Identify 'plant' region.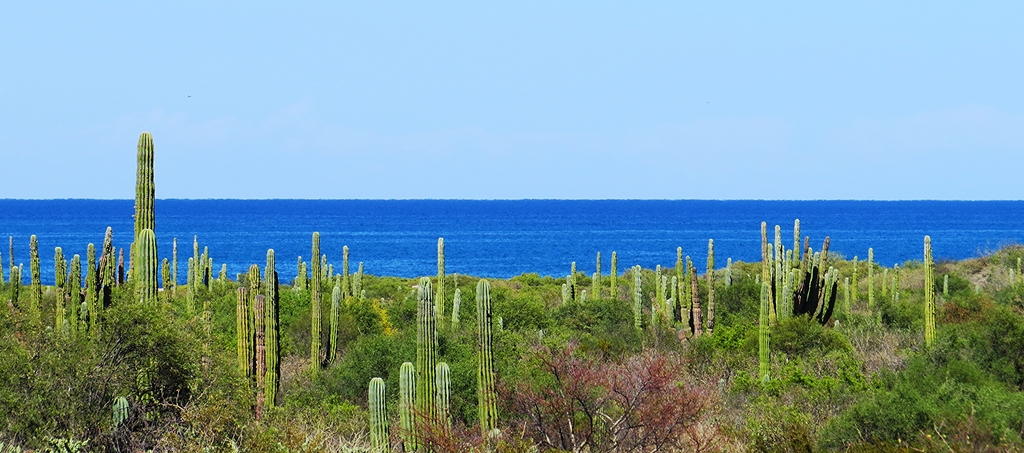
Region: box(172, 237, 174, 299).
